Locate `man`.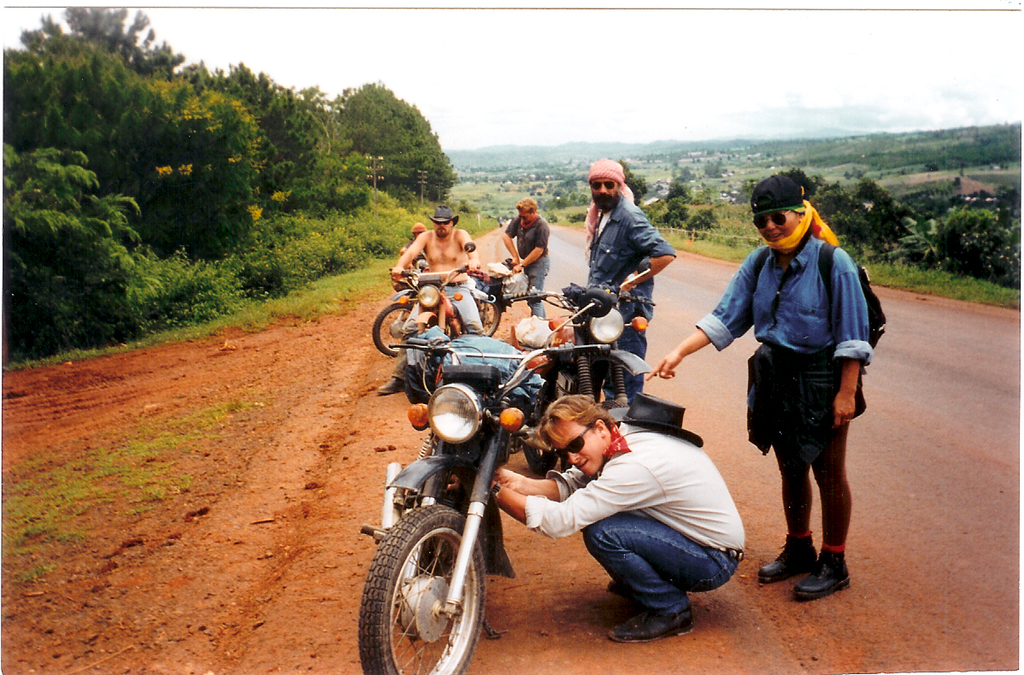
Bounding box: (374,206,483,401).
